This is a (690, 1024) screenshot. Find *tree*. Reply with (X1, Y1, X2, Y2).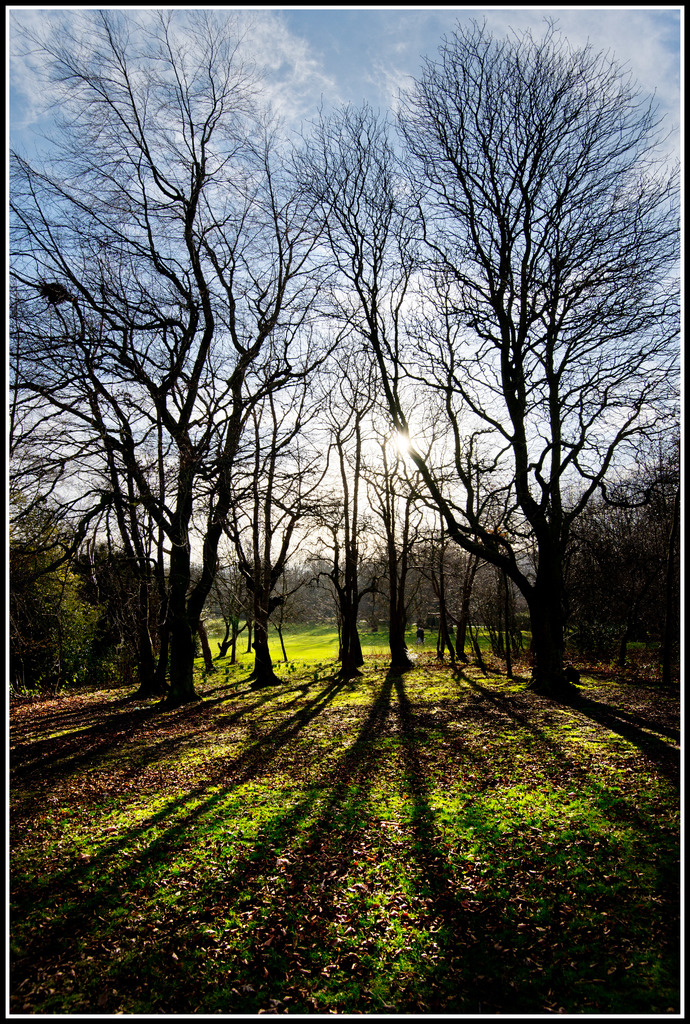
(0, 9, 377, 697).
